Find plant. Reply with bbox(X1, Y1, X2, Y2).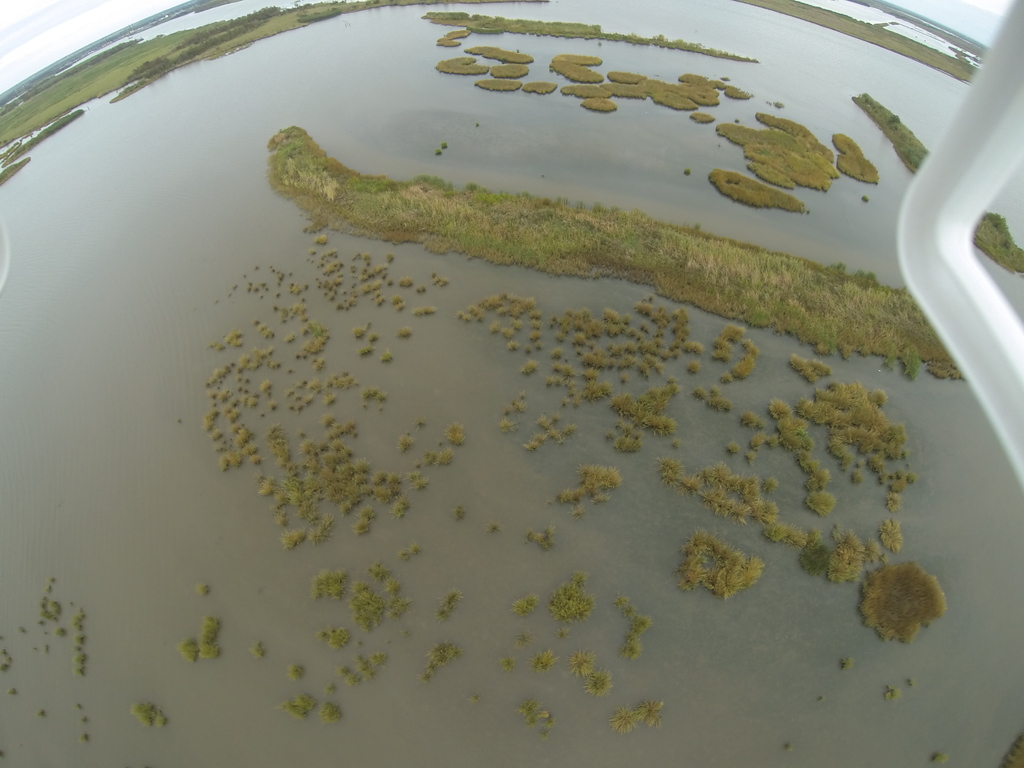
bbox(269, 398, 276, 409).
